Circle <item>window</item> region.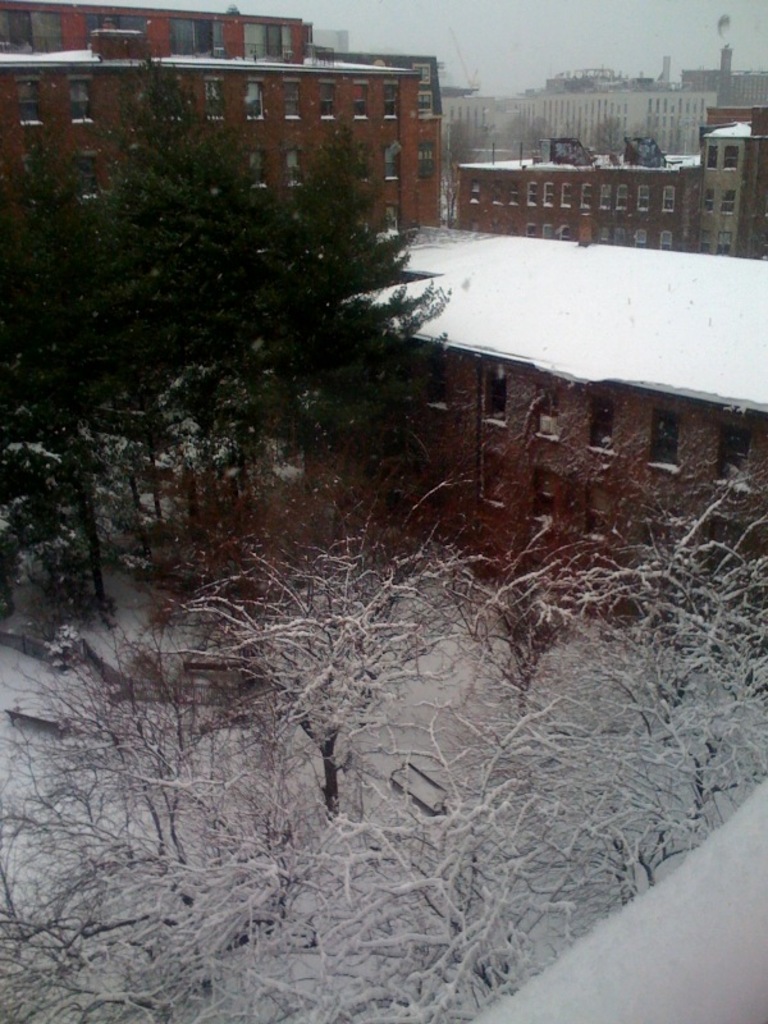
Region: rect(467, 182, 479, 205).
